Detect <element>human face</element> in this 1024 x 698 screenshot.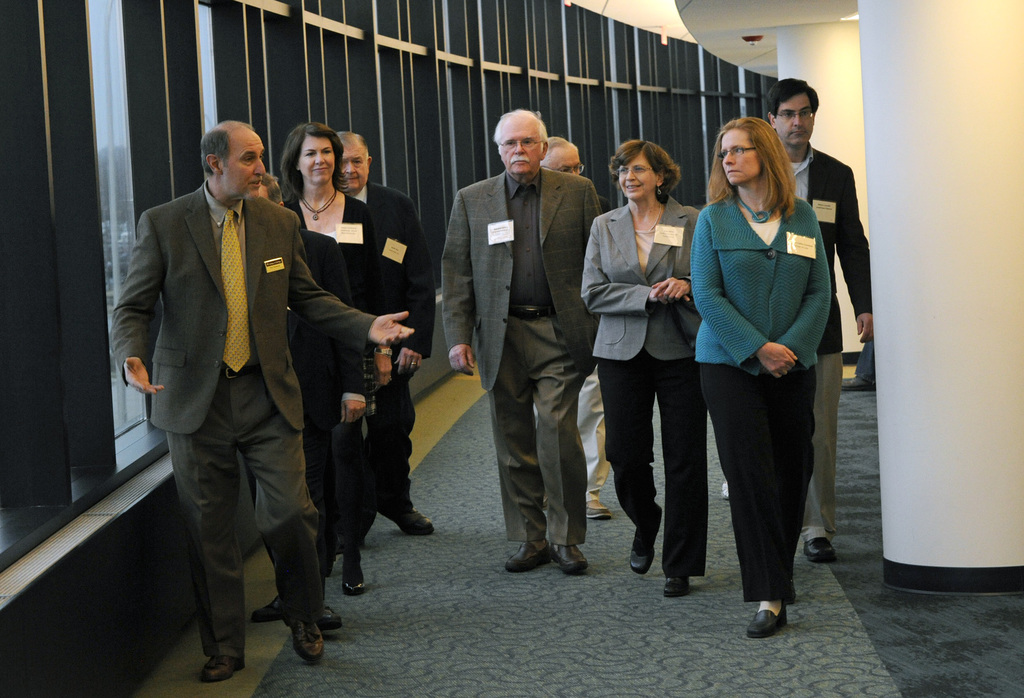
Detection: {"left": 776, "top": 91, "right": 813, "bottom": 143}.
